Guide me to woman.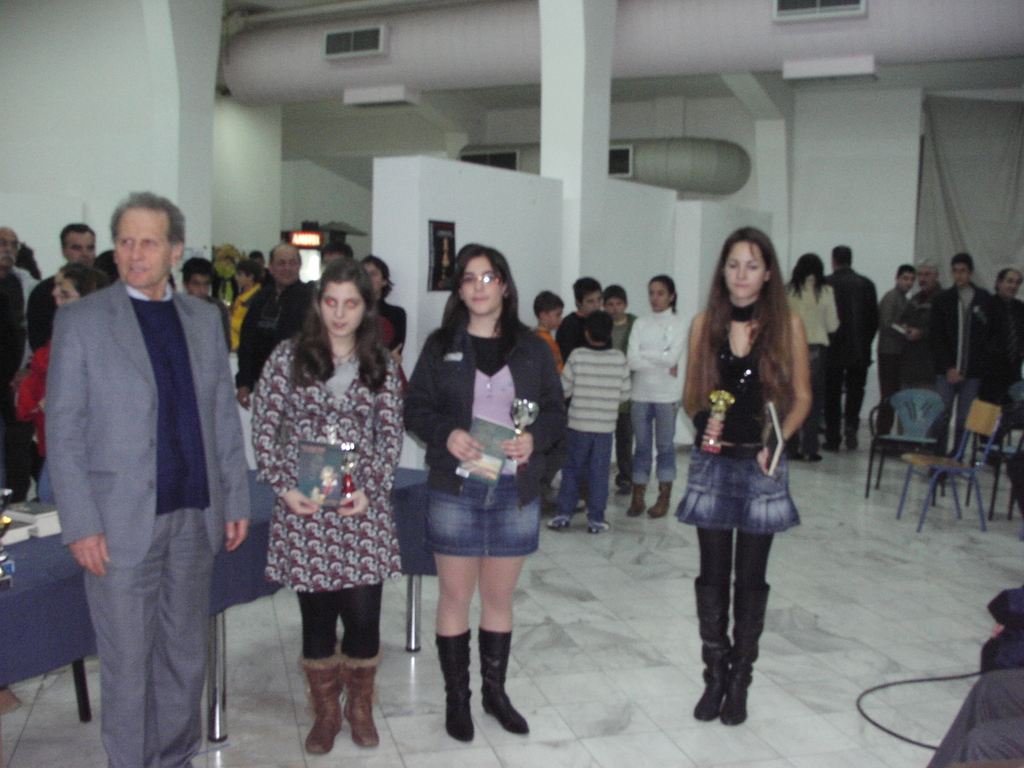
Guidance: <bbox>362, 256, 414, 383</bbox>.
